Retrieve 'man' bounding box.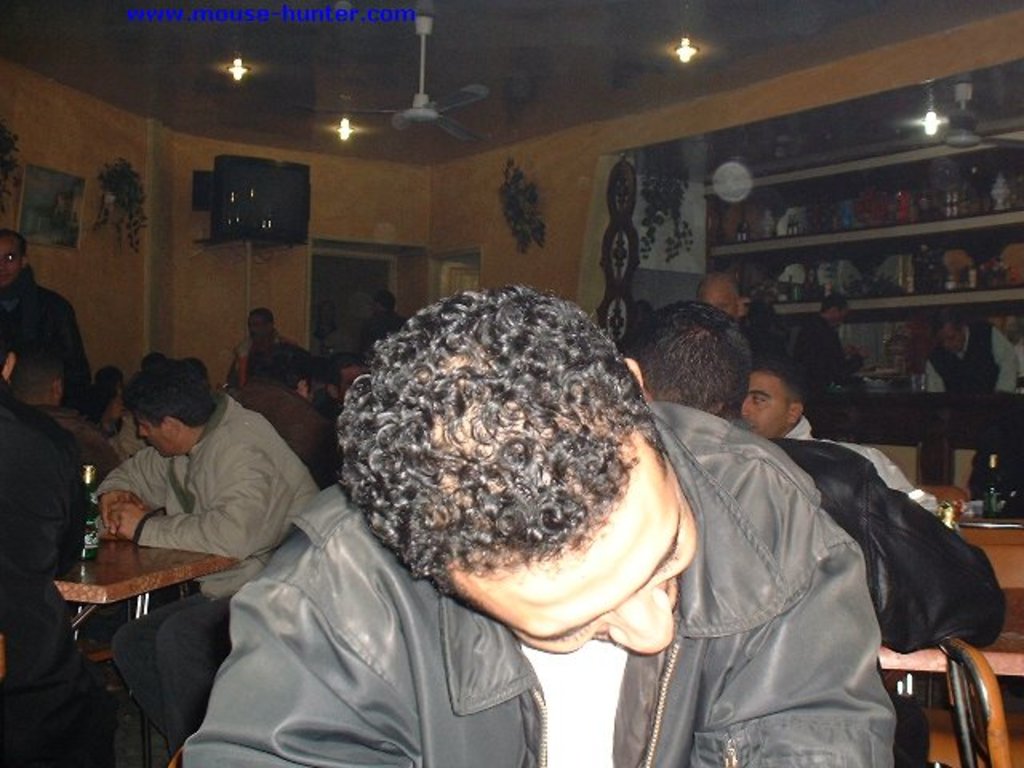
Bounding box: {"x1": 230, "y1": 312, "x2": 309, "y2": 386}.
